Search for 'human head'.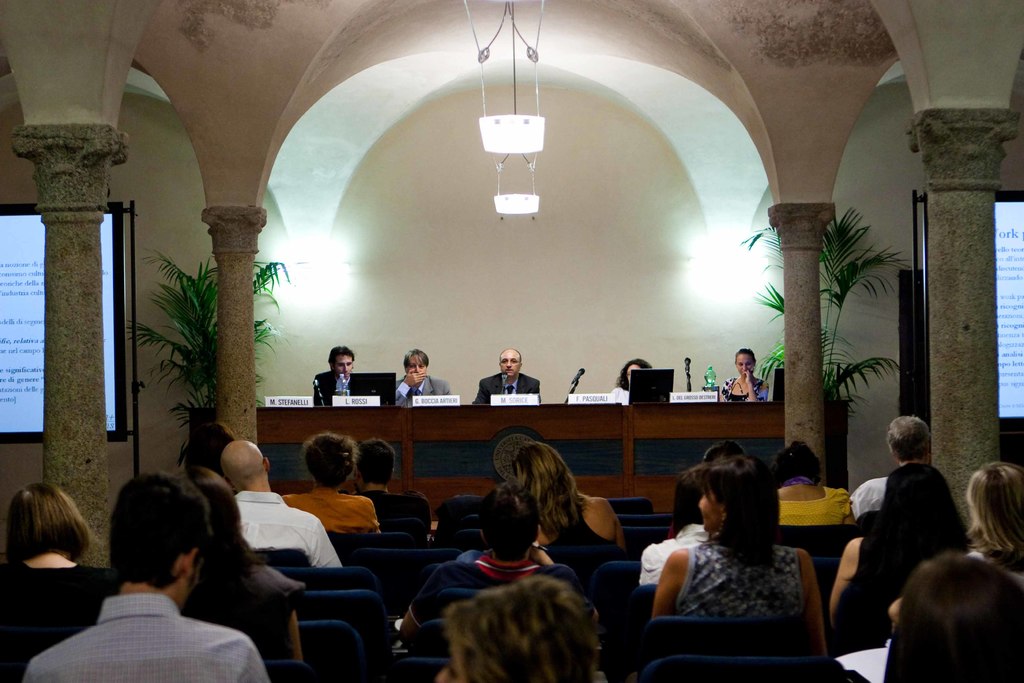
Found at pyautogui.locateOnScreen(499, 347, 524, 378).
